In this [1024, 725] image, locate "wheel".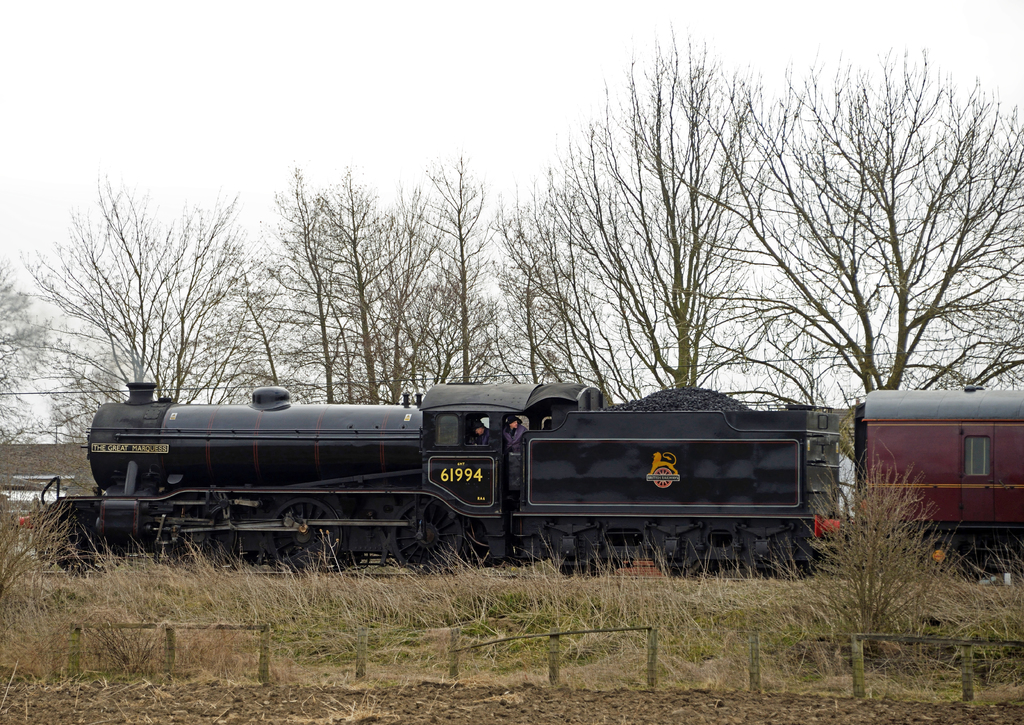
Bounding box: [left=650, top=548, right=700, bottom=578].
